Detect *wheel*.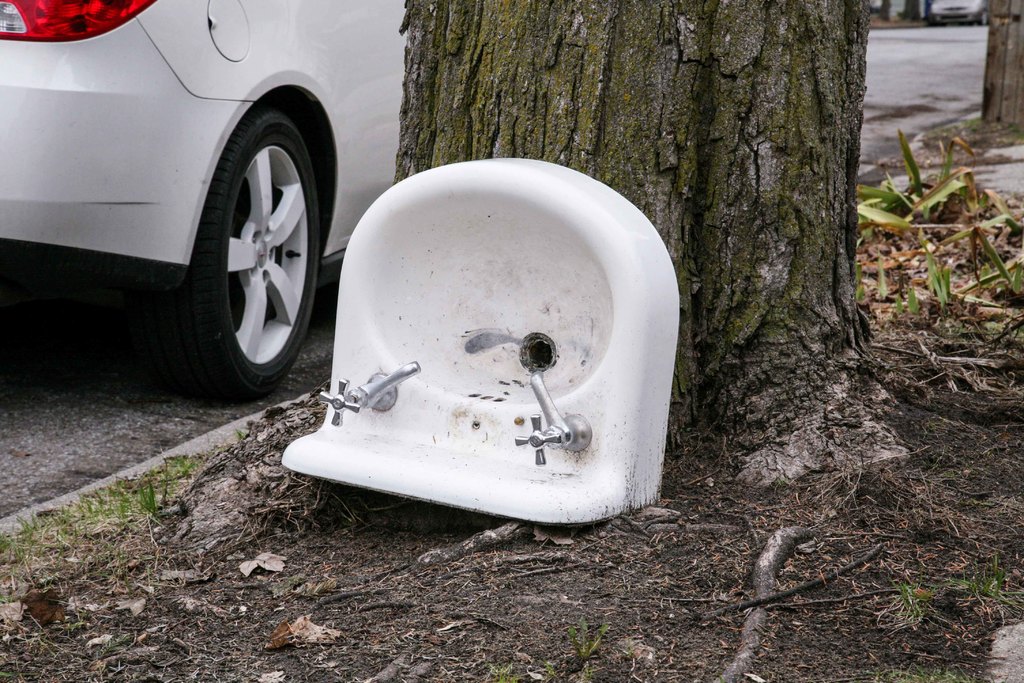
Detected at [163, 73, 308, 402].
